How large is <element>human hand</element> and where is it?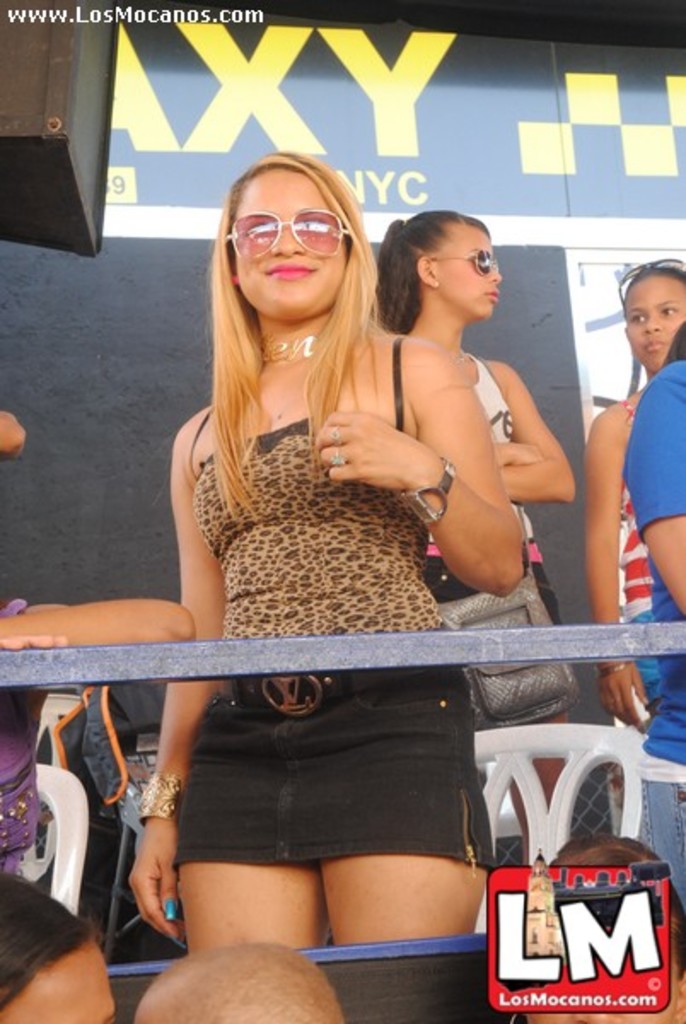
Bounding box: (left=594, top=657, right=654, bottom=730).
